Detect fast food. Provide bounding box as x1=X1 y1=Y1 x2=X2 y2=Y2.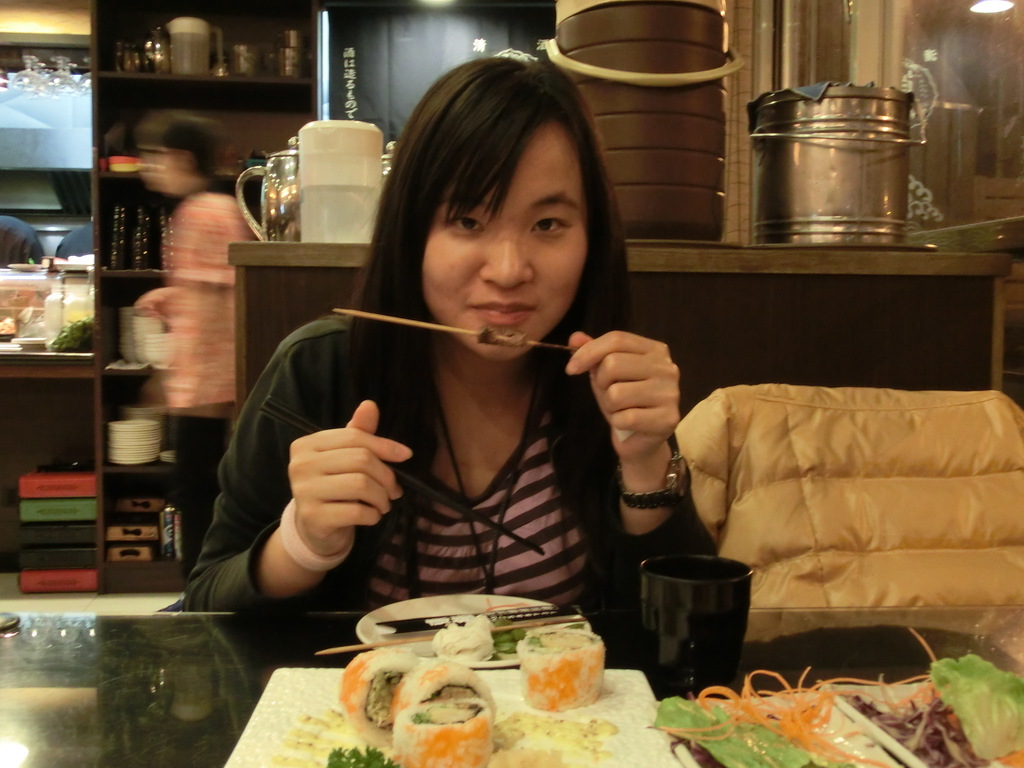
x1=327 y1=638 x2=422 y2=748.
